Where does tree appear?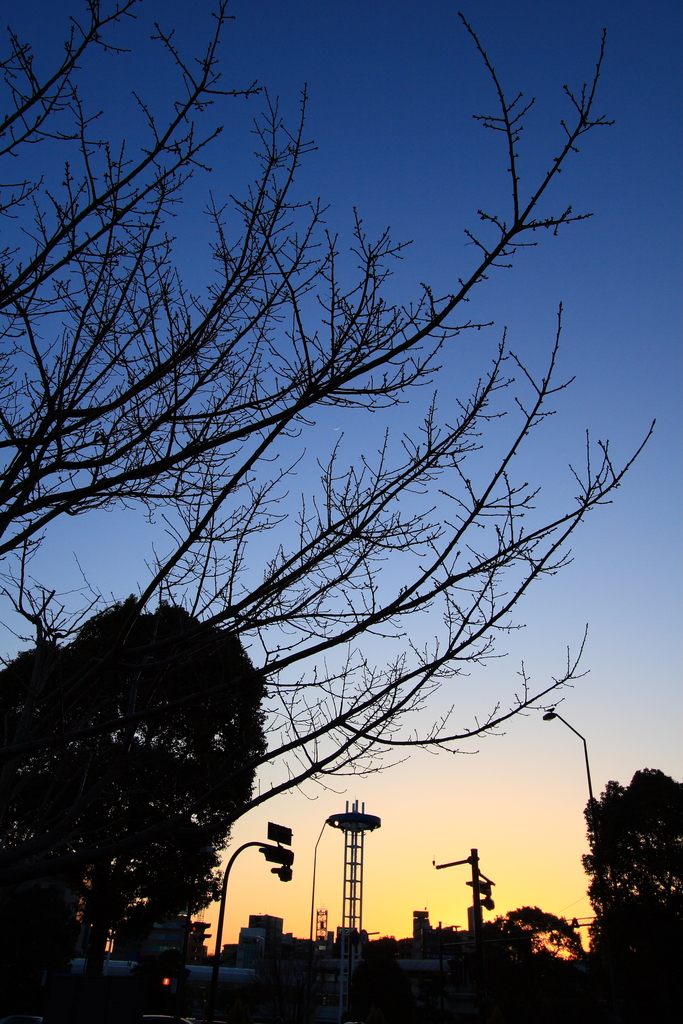
Appears at box=[487, 899, 596, 958].
